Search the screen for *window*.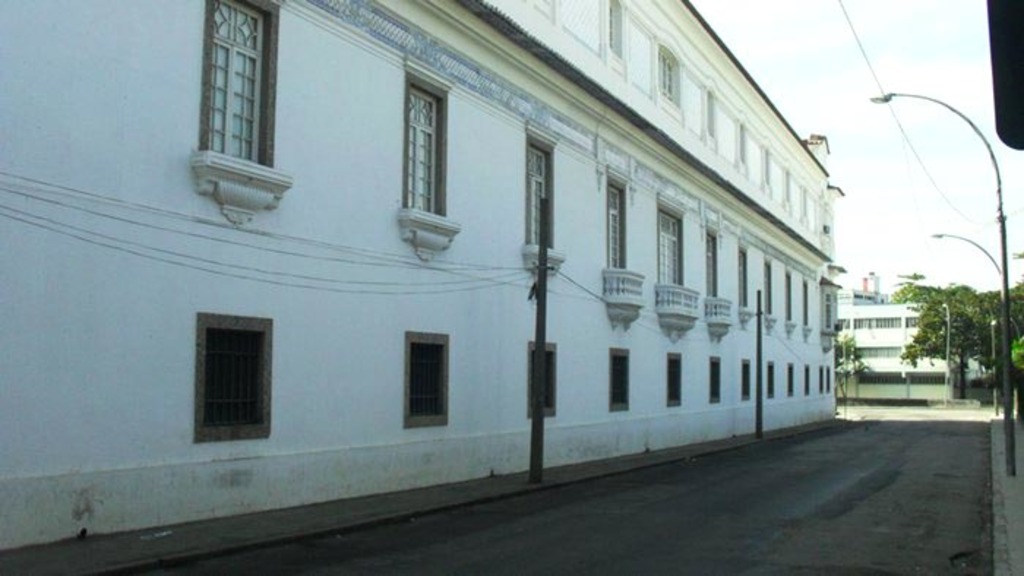
Found at [609, 352, 626, 405].
